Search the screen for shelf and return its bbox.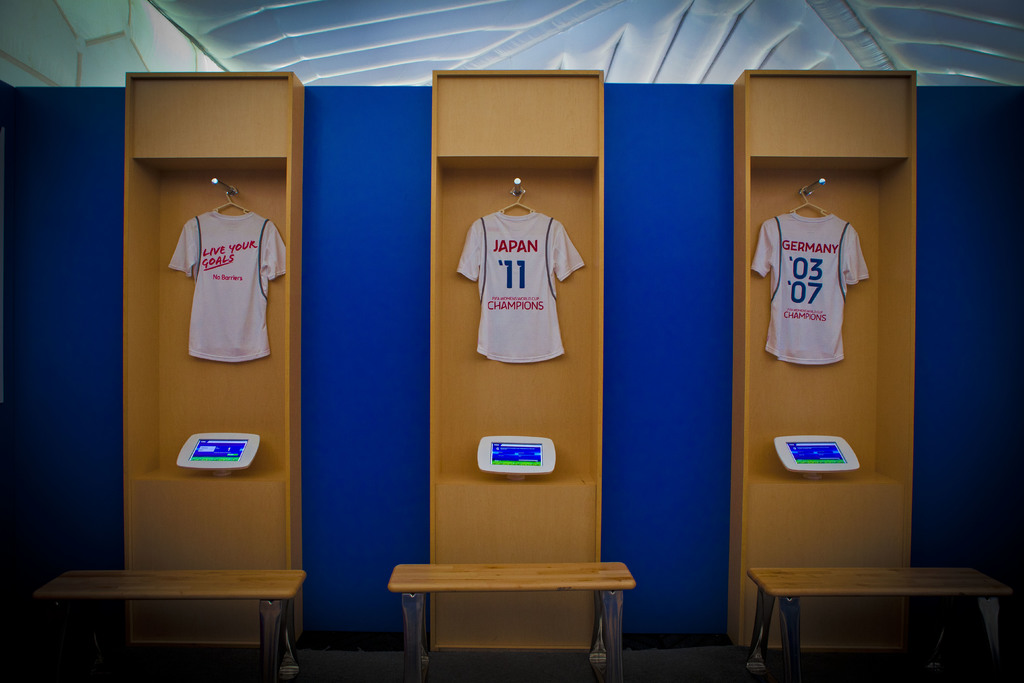
Found: 734:150:918:486.
